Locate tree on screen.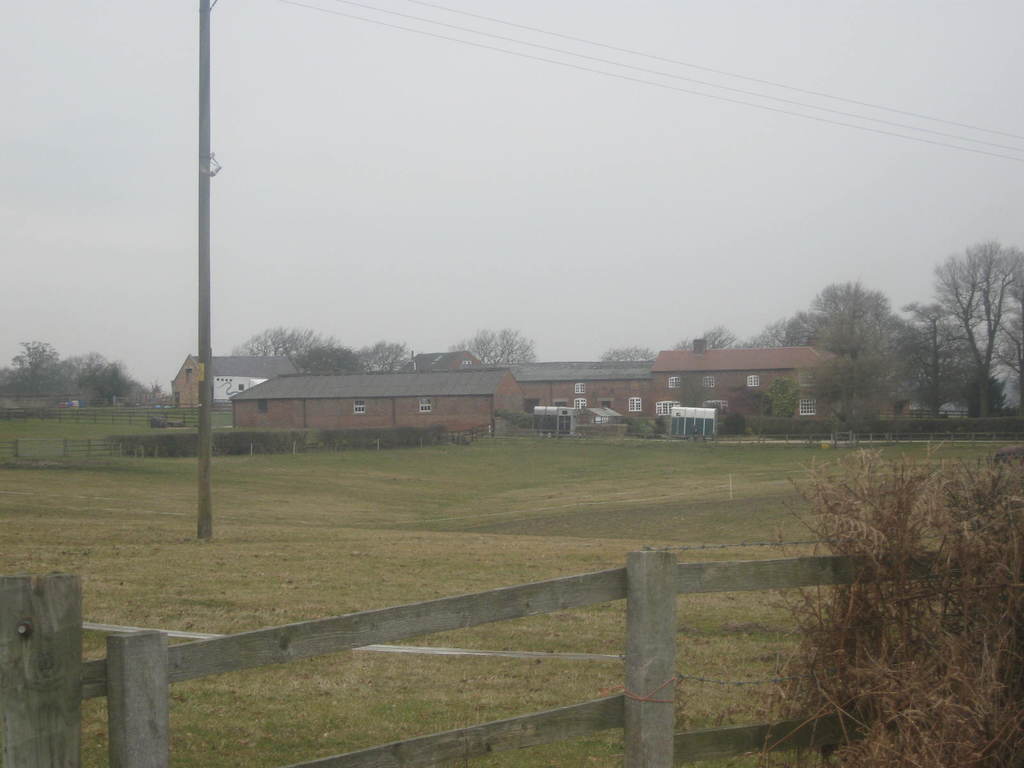
On screen at pyautogui.locateOnScreen(228, 326, 335, 356).
